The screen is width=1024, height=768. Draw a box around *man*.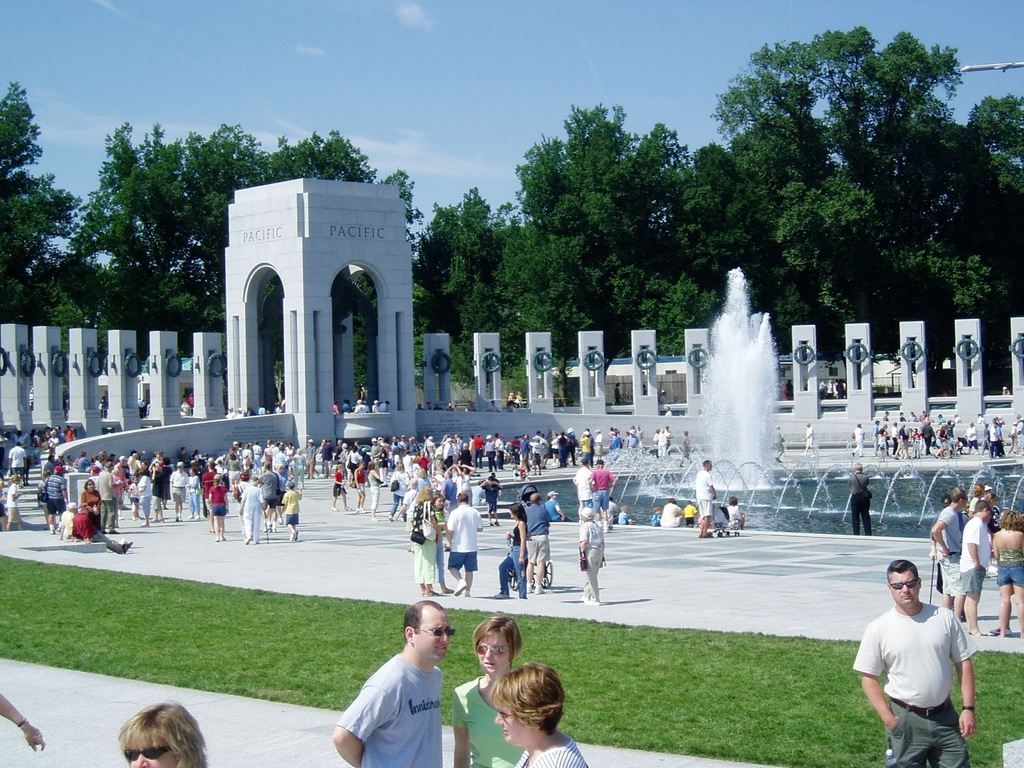
Rect(653, 426, 667, 458).
